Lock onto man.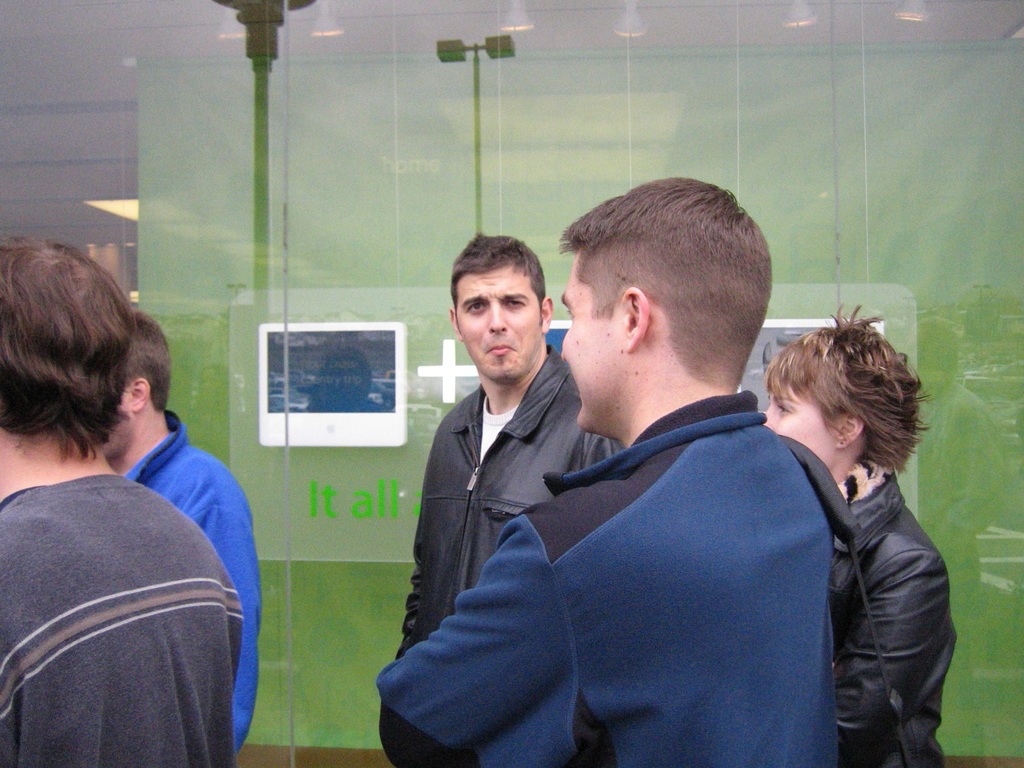
Locked: [x1=364, y1=179, x2=851, y2=767].
